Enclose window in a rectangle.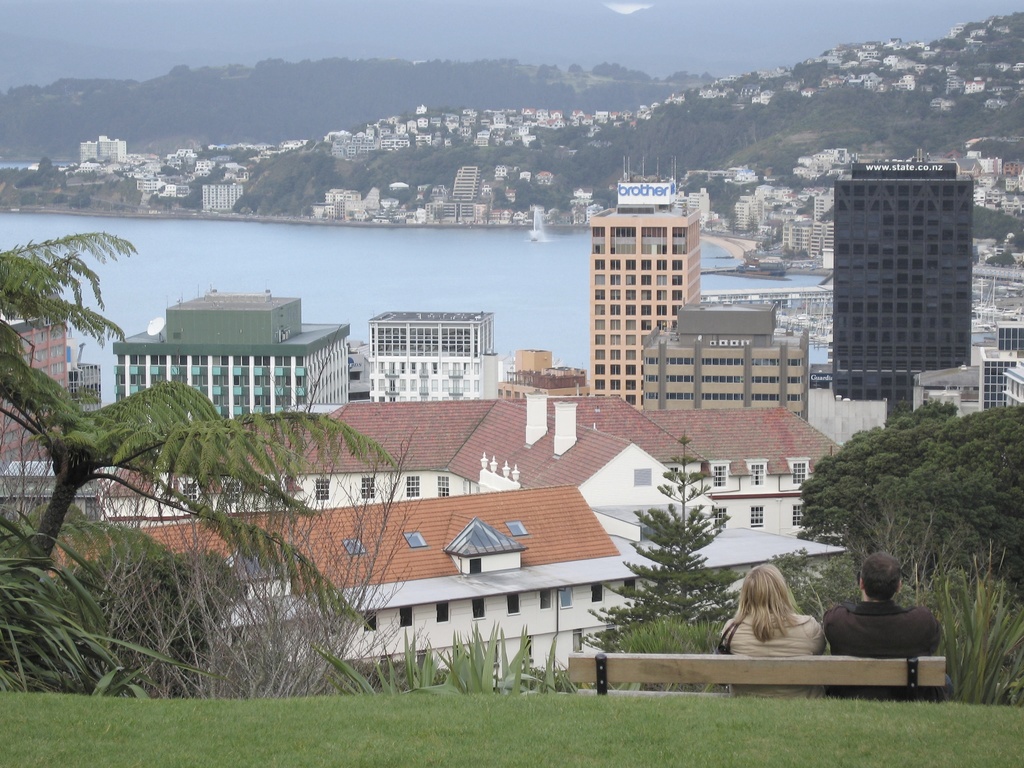
bbox(714, 508, 728, 528).
